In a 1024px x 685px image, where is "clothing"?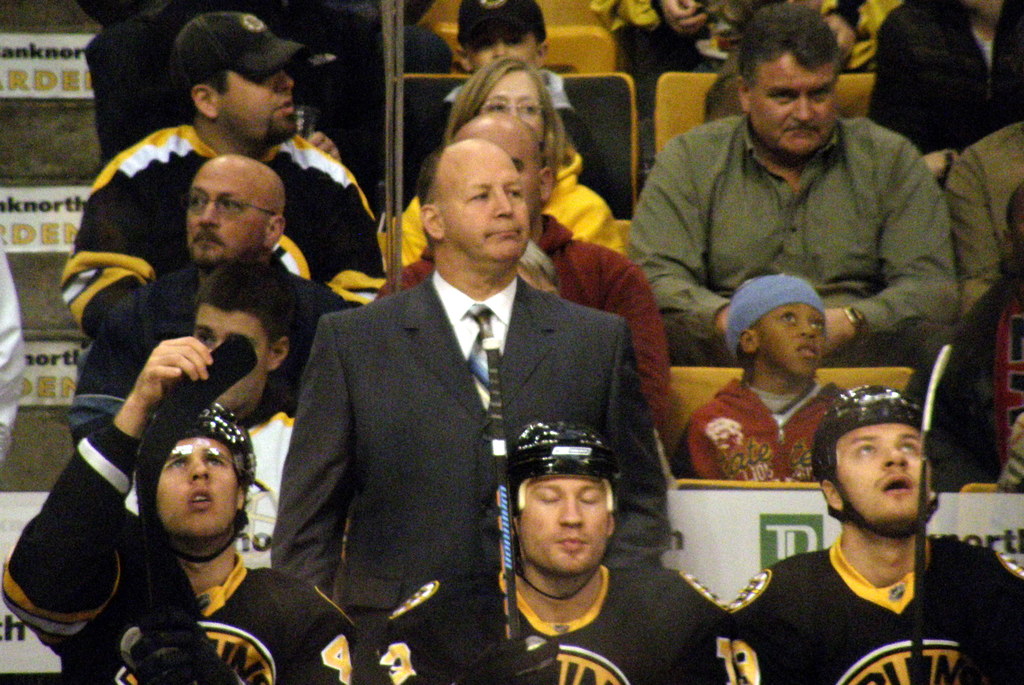
<bbox>0, 250, 31, 456</bbox>.
